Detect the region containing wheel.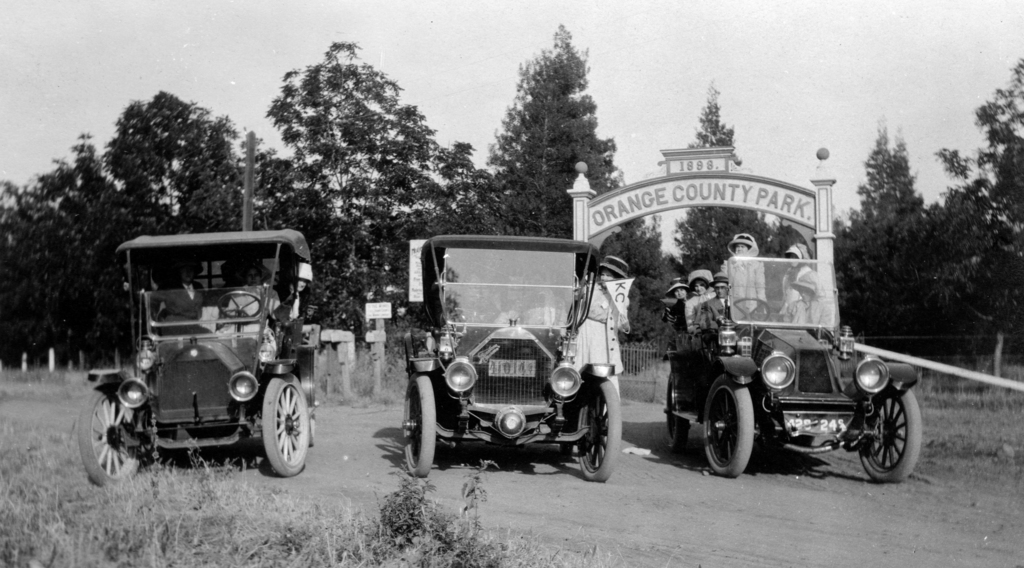
{"left": 244, "top": 380, "right": 300, "bottom": 475}.
